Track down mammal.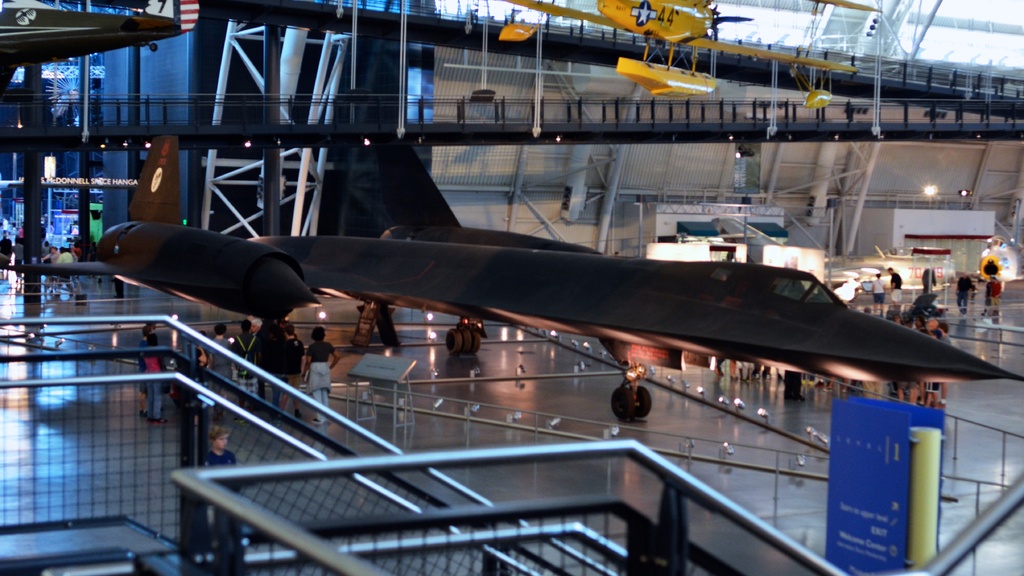
Tracked to x1=140, y1=321, x2=154, y2=338.
